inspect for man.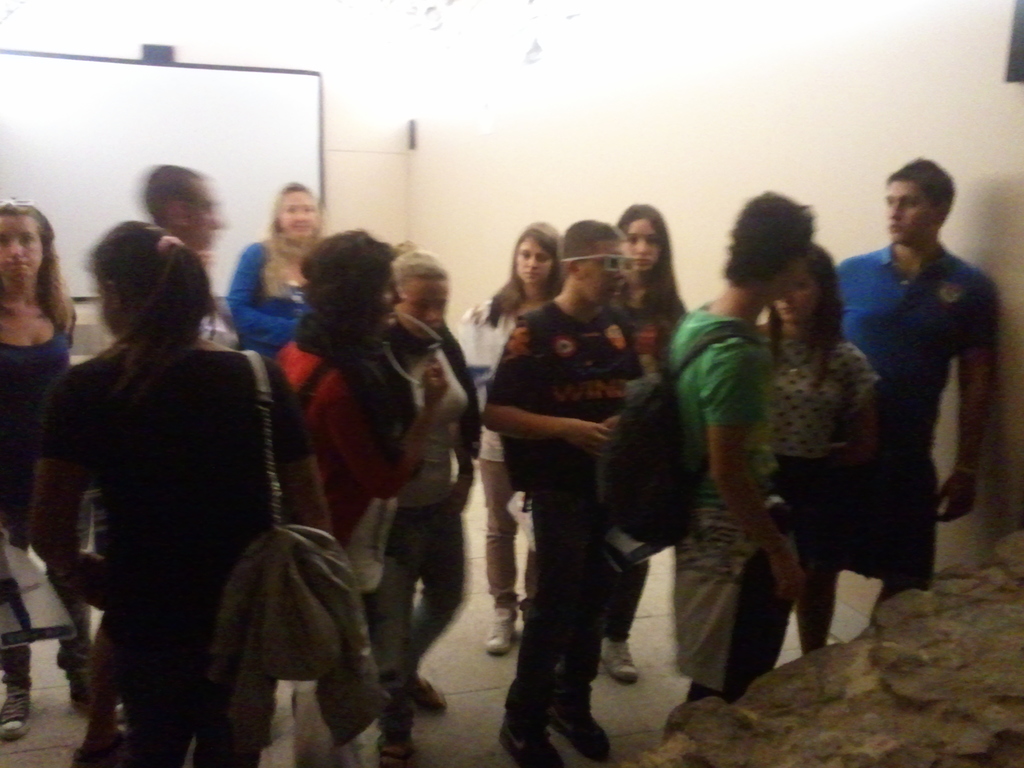
Inspection: (478,219,657,767).
